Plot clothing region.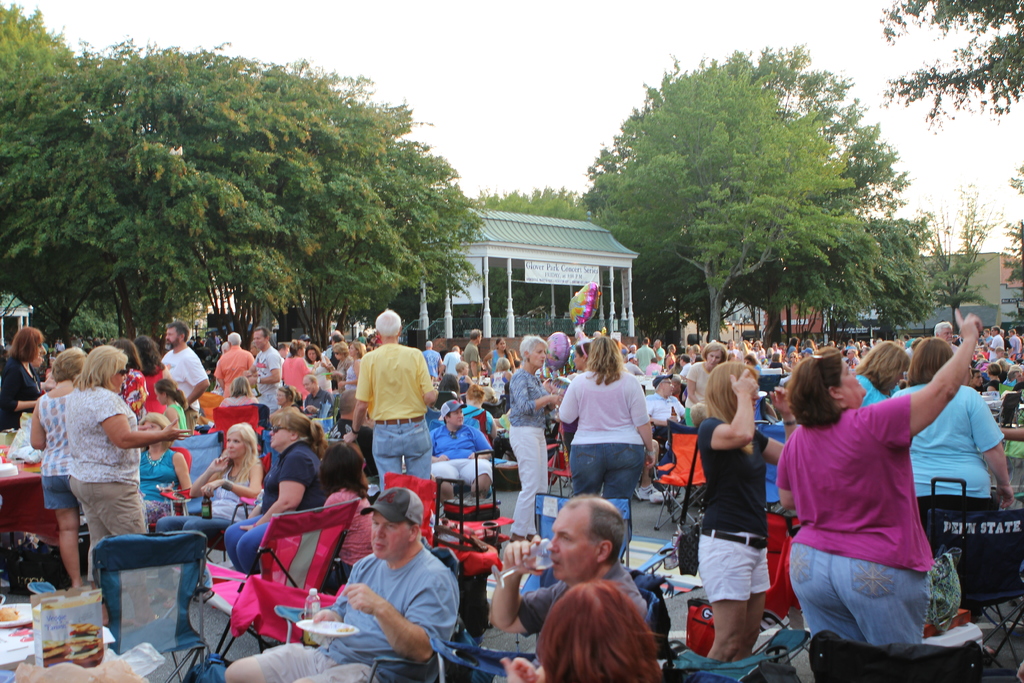
Plotted at [284,360,311,404].
